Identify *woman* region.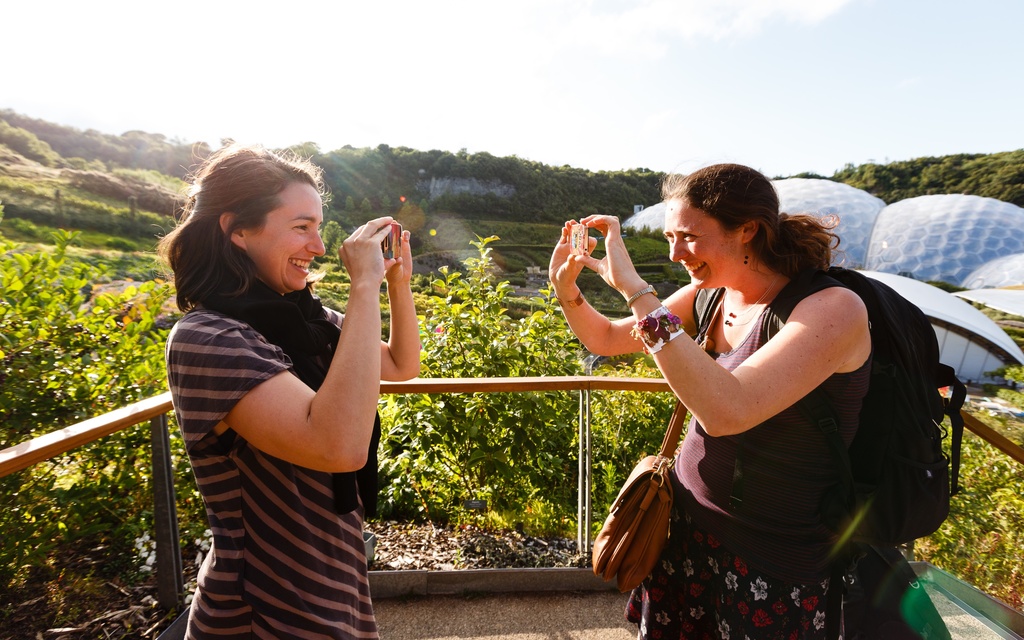
Region: 548 161 877 639.
